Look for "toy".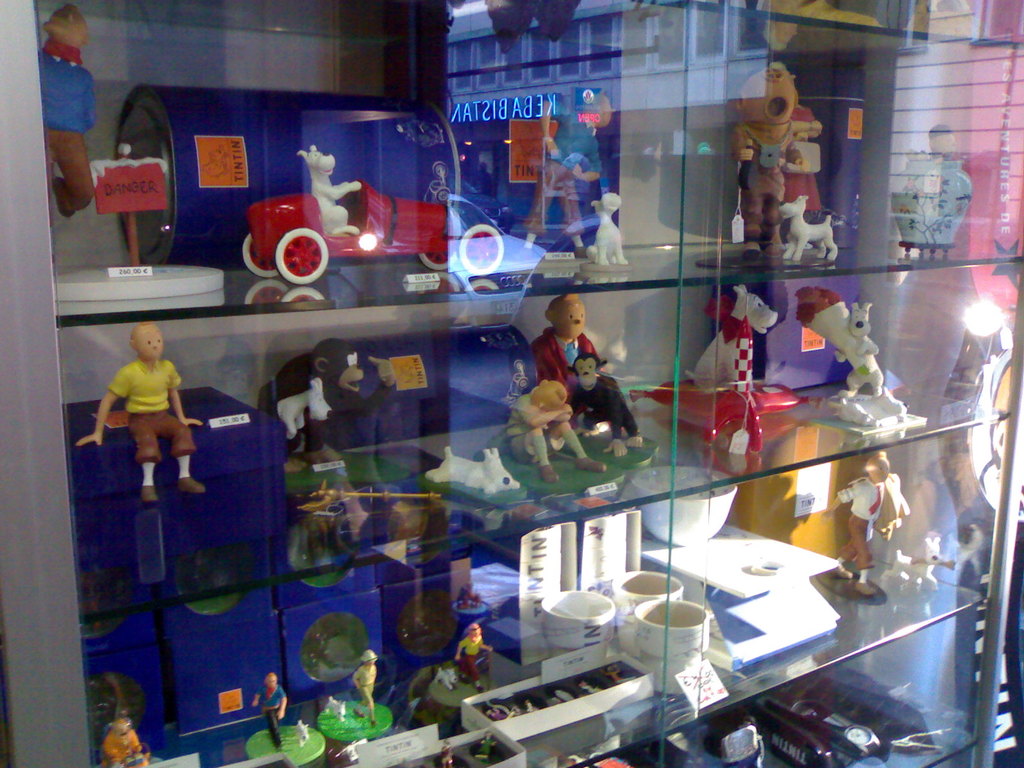
Found: 891, 124, 972, 255.
